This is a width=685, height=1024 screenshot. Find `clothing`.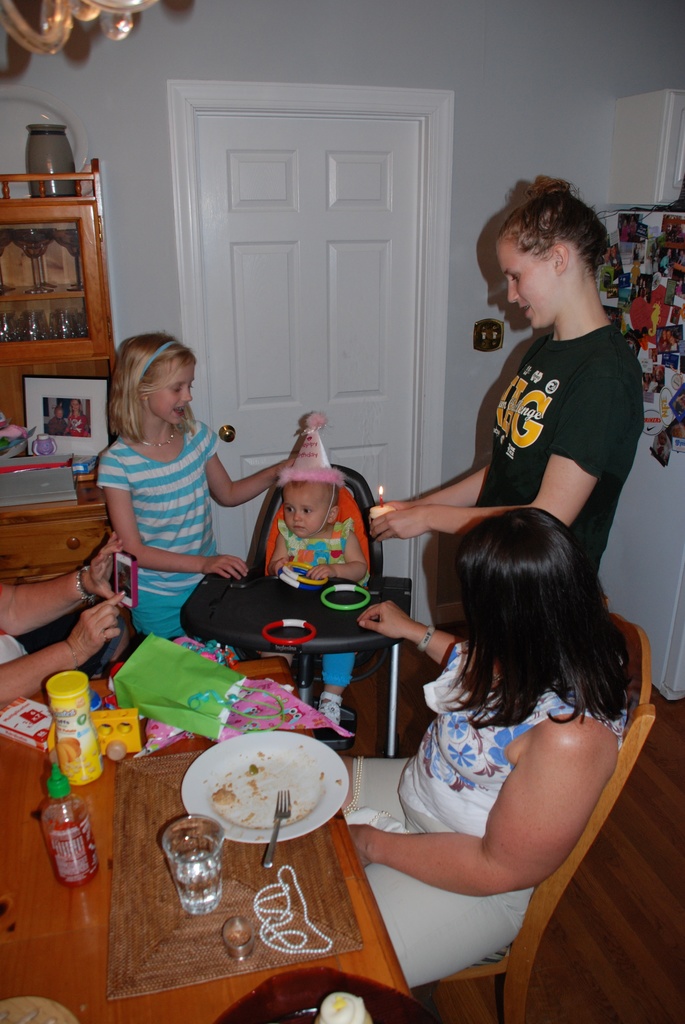
Bounding box: {"x1": 102, "y1": 374, "x2": 239, "y2": 637}.
